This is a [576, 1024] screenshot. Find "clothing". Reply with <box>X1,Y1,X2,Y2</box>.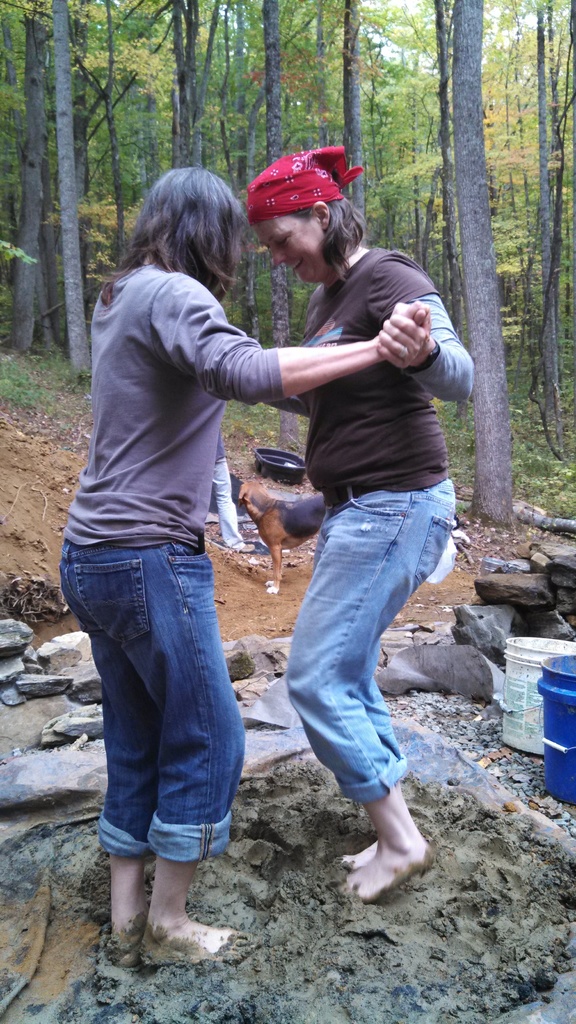
<box>60,260,282,864</box>.
